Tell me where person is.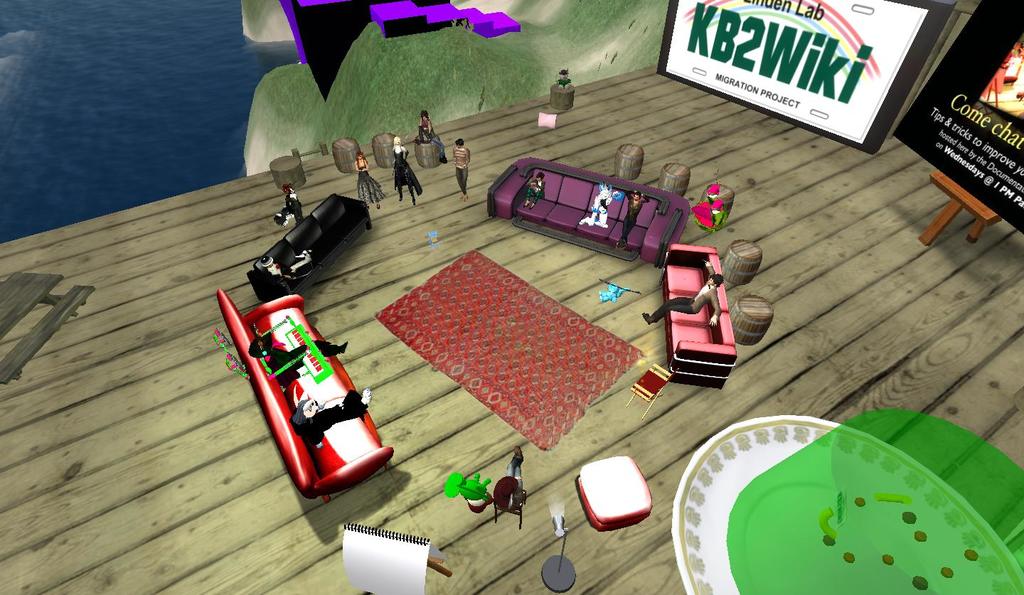
person is at BBox(522, 169, 545, 211).
